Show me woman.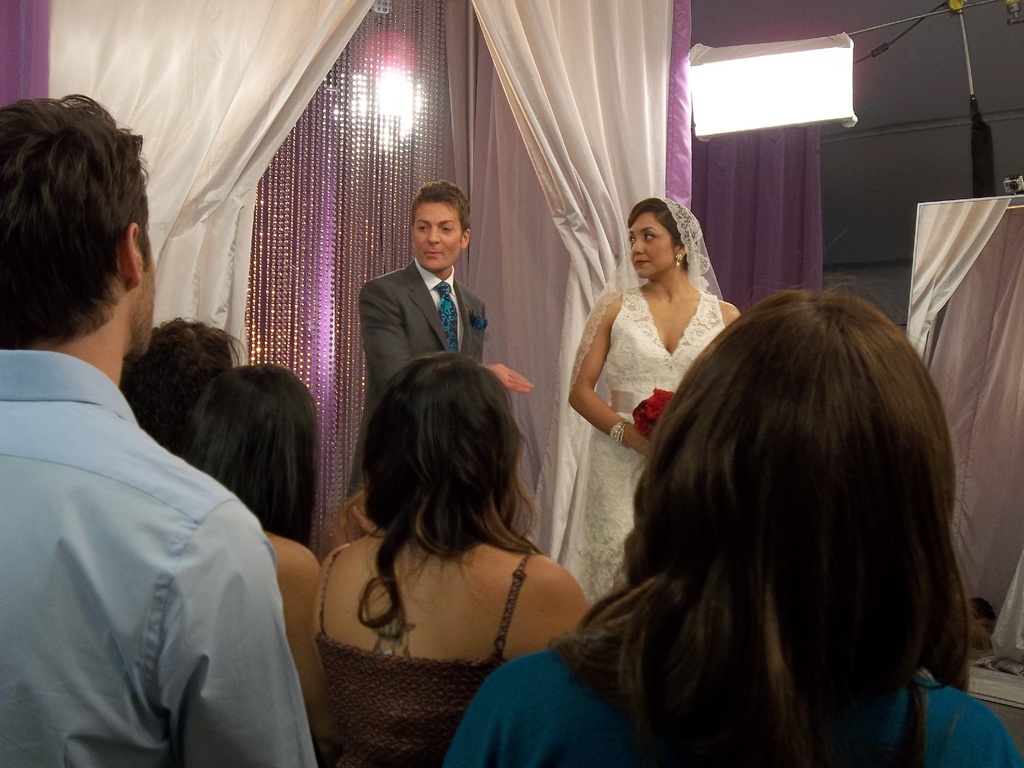
woman is here: locate(312, 351, 588, 767).
